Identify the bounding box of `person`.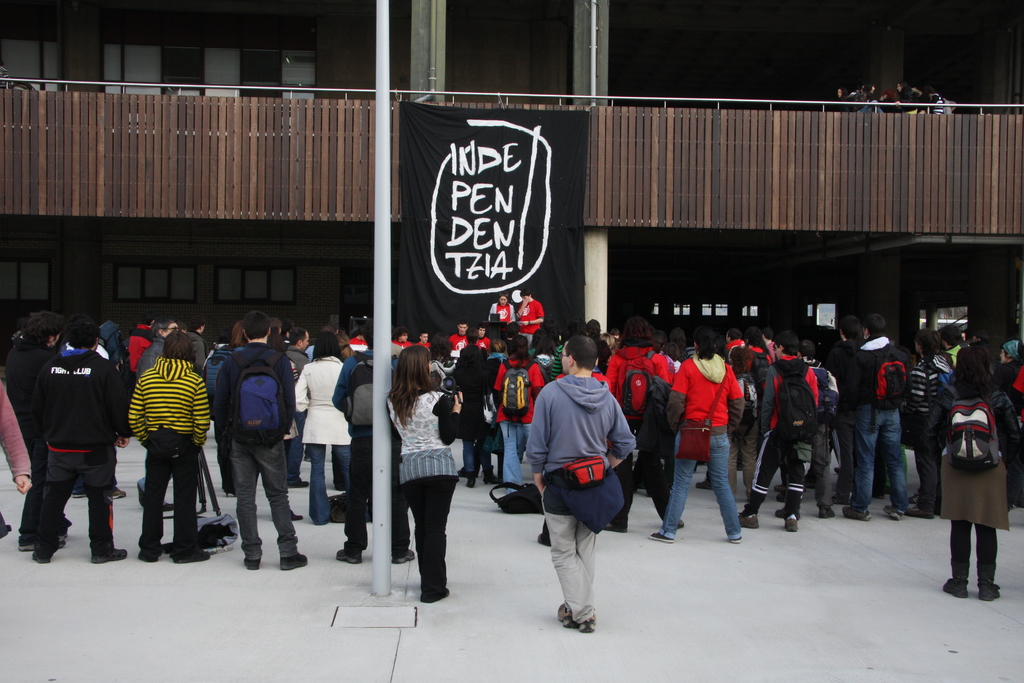
bbox=[291, 325, 351, 531].
